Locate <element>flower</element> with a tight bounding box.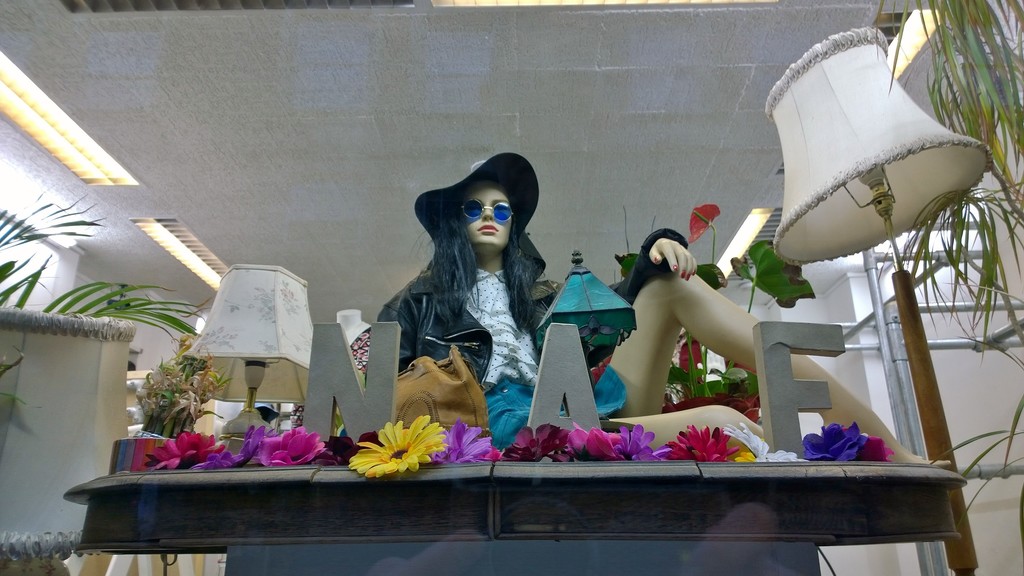
{"left": 207, "top": 419, "right": 259, "bottom": 470}.
